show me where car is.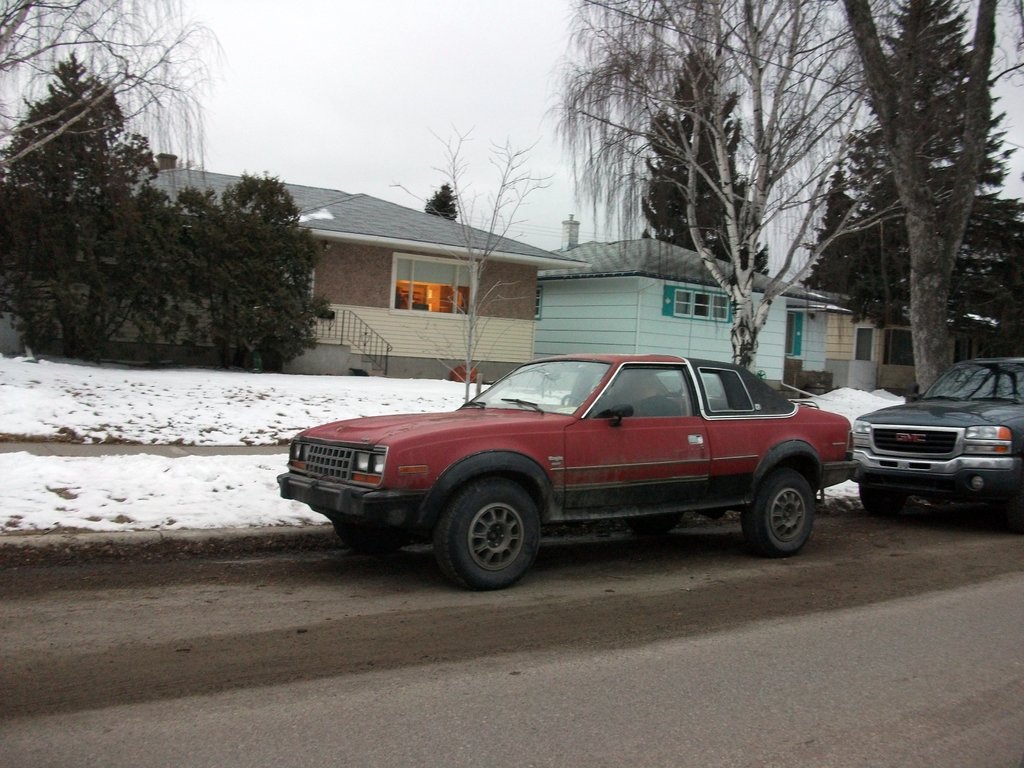
car is at left=853, top=359, right=1023, bottom=535.
